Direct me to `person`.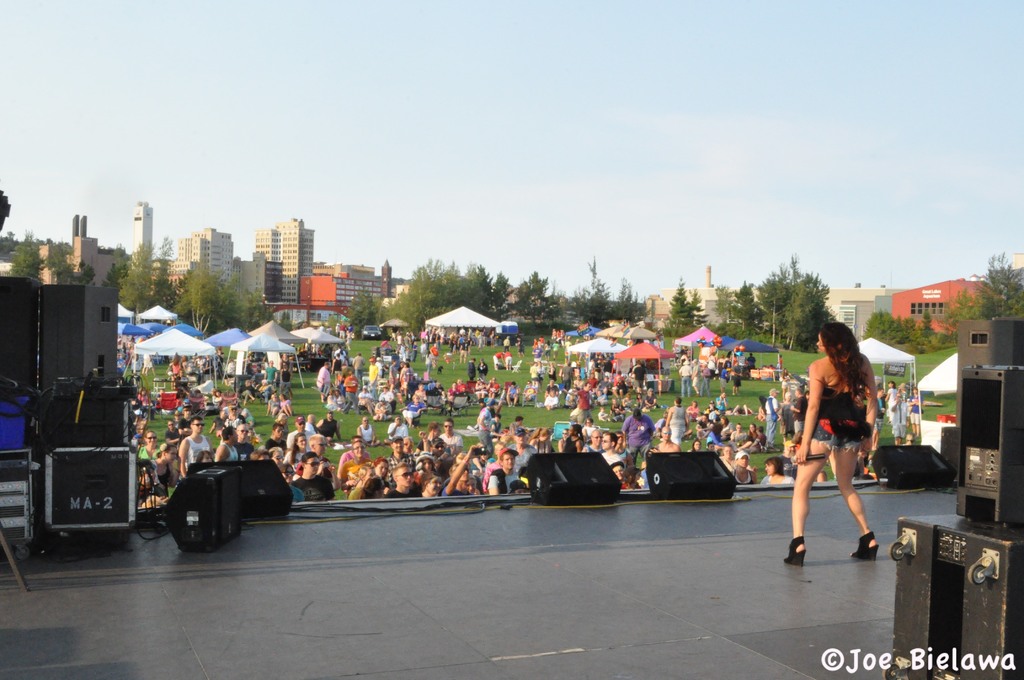
Direction: select_region(333, 355, 342, 382).
